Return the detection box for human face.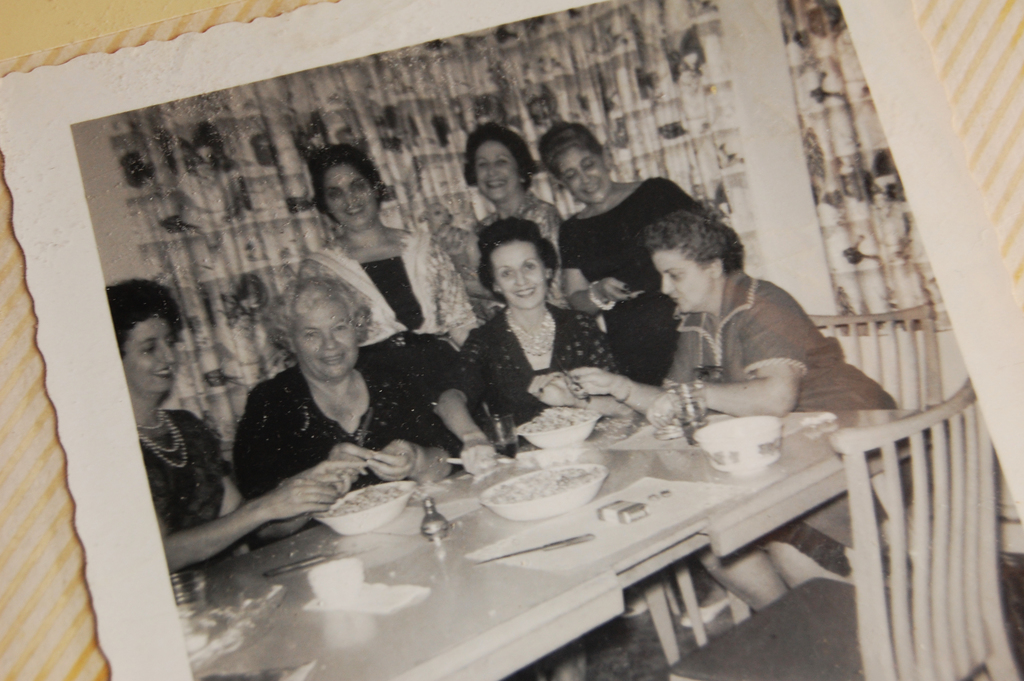
rect(505, 240, 543, 308).
